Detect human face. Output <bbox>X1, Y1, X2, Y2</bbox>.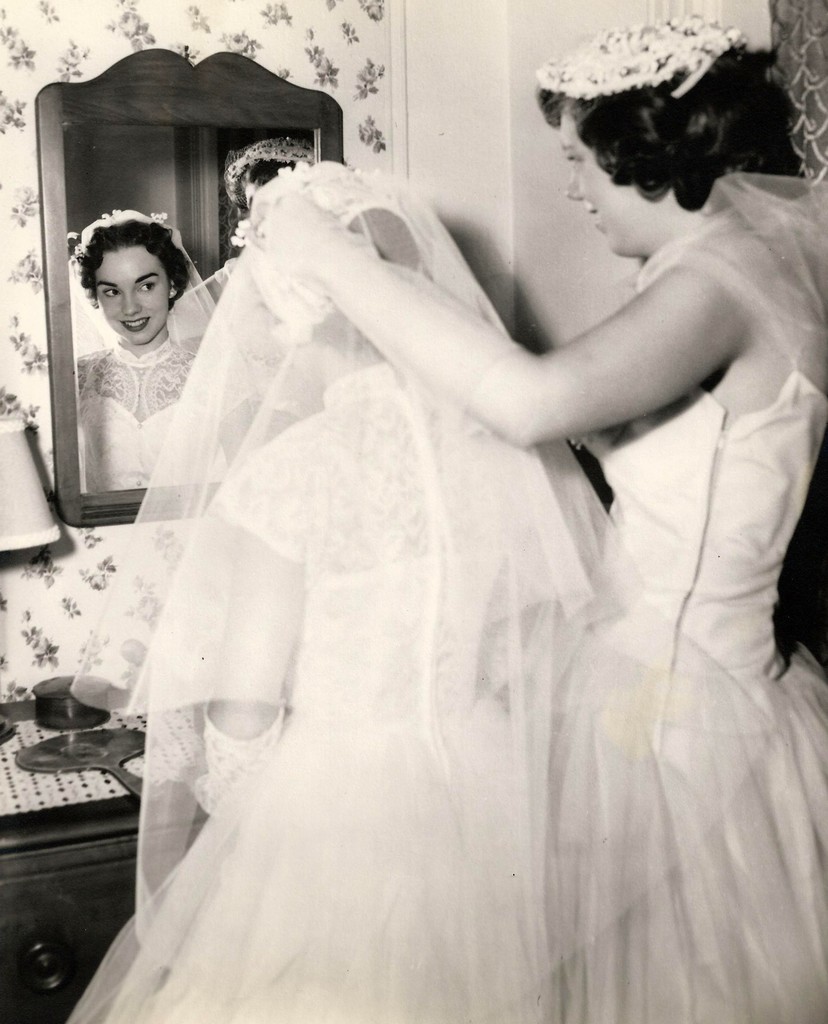
<bbox>560, 106, 665, 265</bbox>.
